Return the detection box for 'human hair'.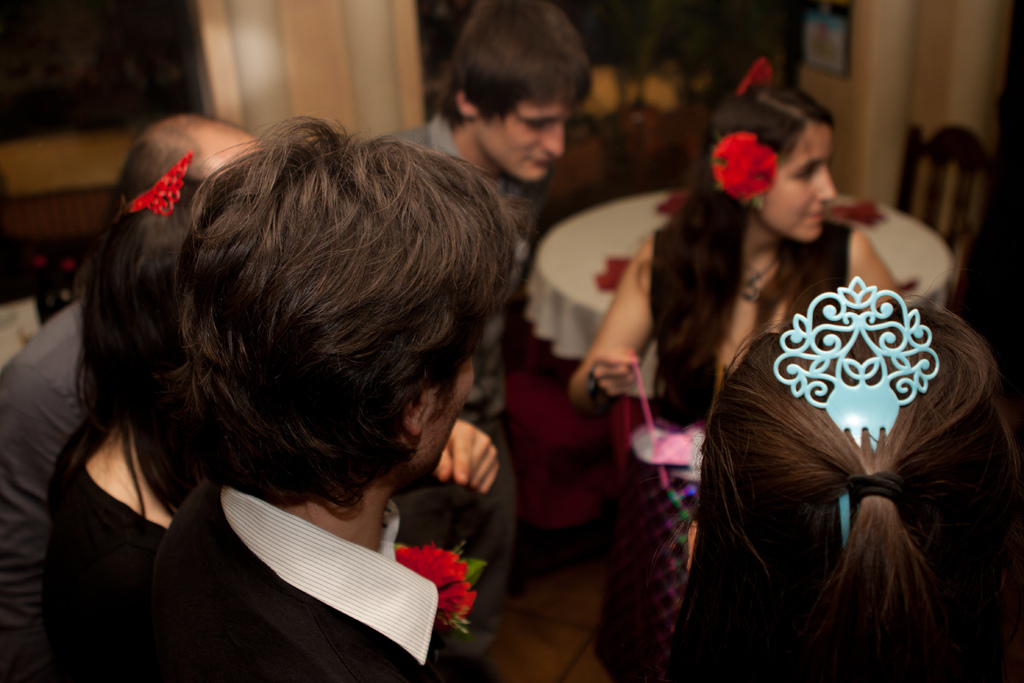
[680, 251, 1023, 677].
